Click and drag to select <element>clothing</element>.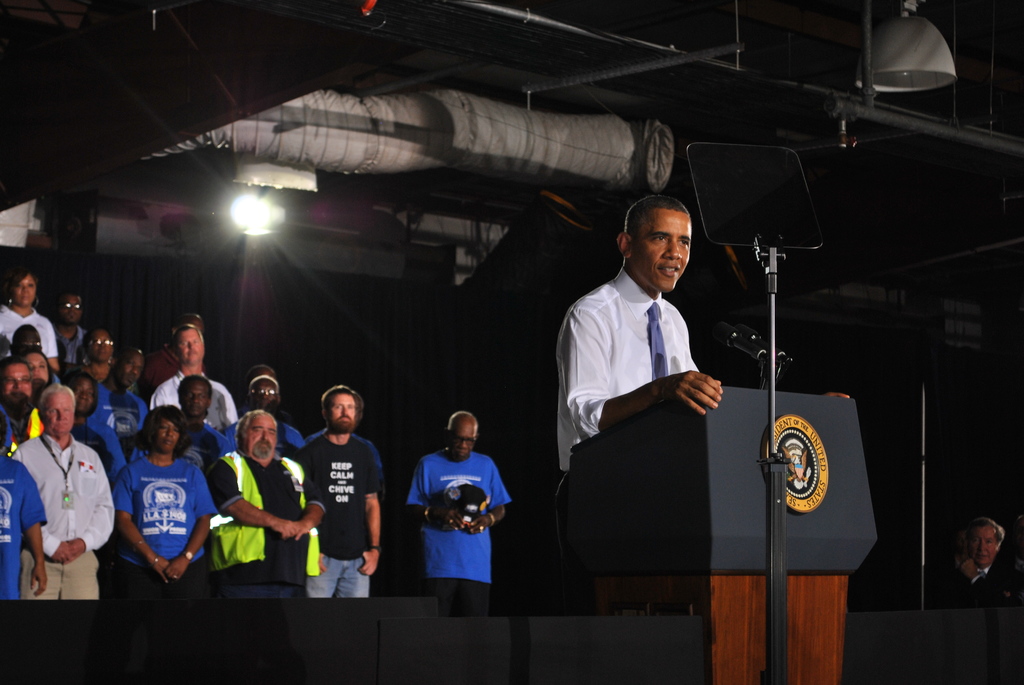
Selection: <box>221,415,310,459</box>.
